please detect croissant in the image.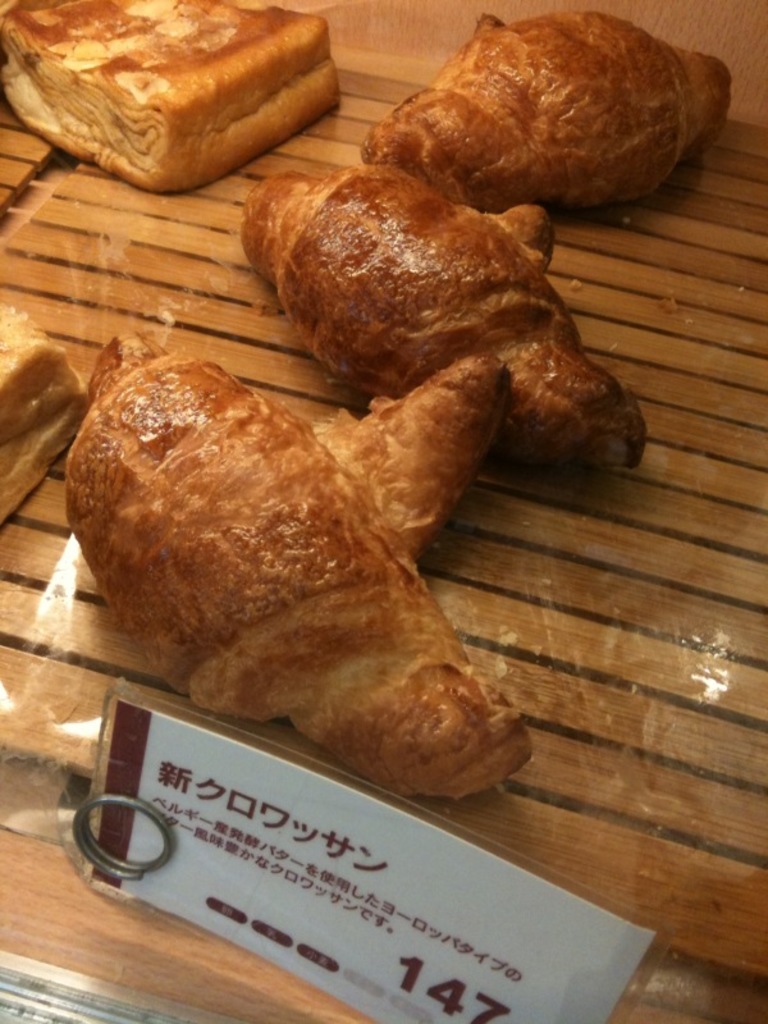
242,160,646,480.
